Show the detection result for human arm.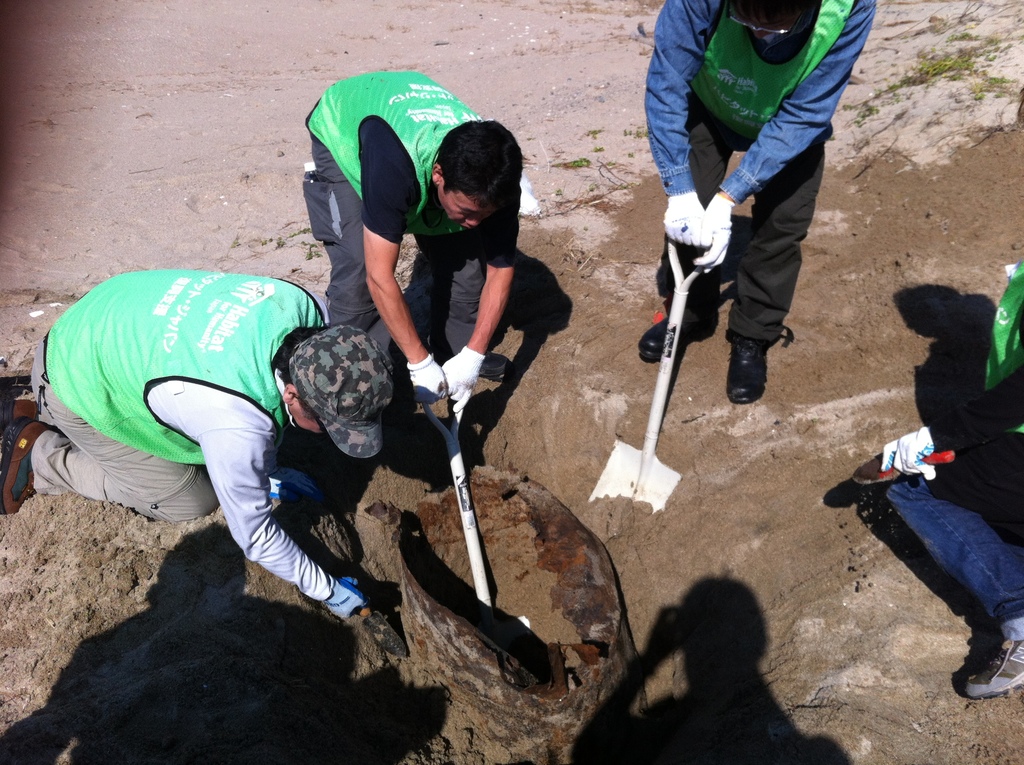
region(877, 366, 1023, 474).
